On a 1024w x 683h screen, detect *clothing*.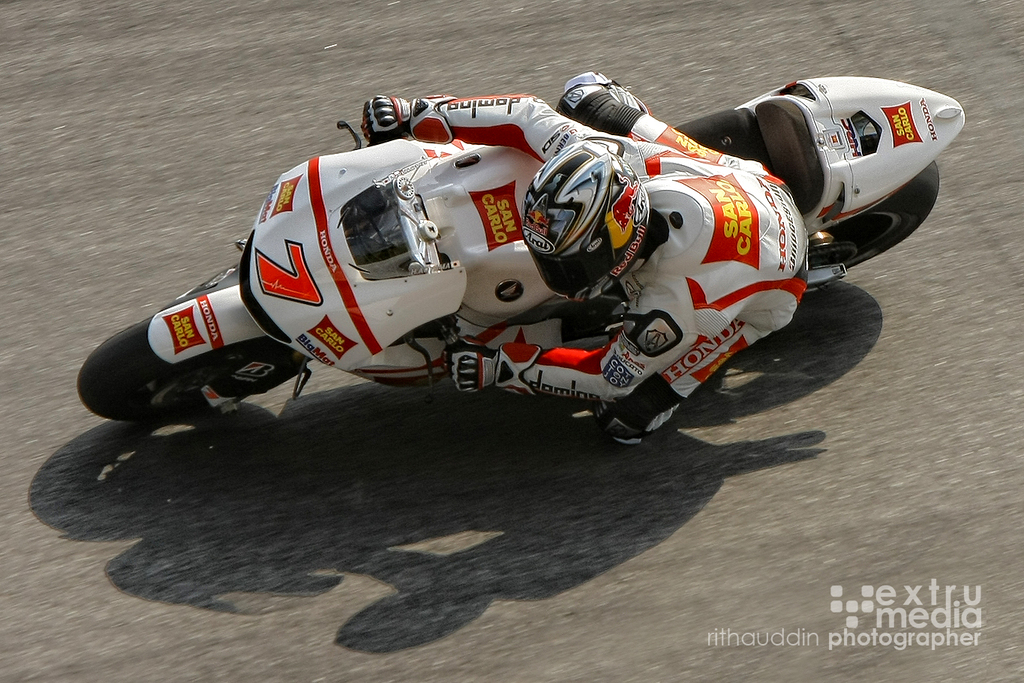
crop(409, 71, 813, 438).
